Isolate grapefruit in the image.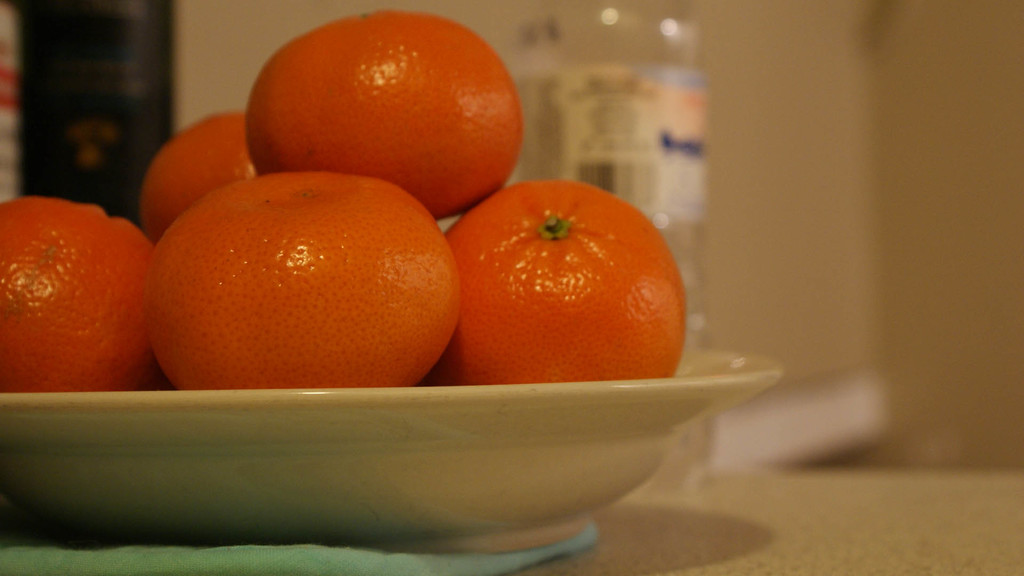
Isolated region: pyautogui.locateOnScreen(240, 4, 524, 222).
